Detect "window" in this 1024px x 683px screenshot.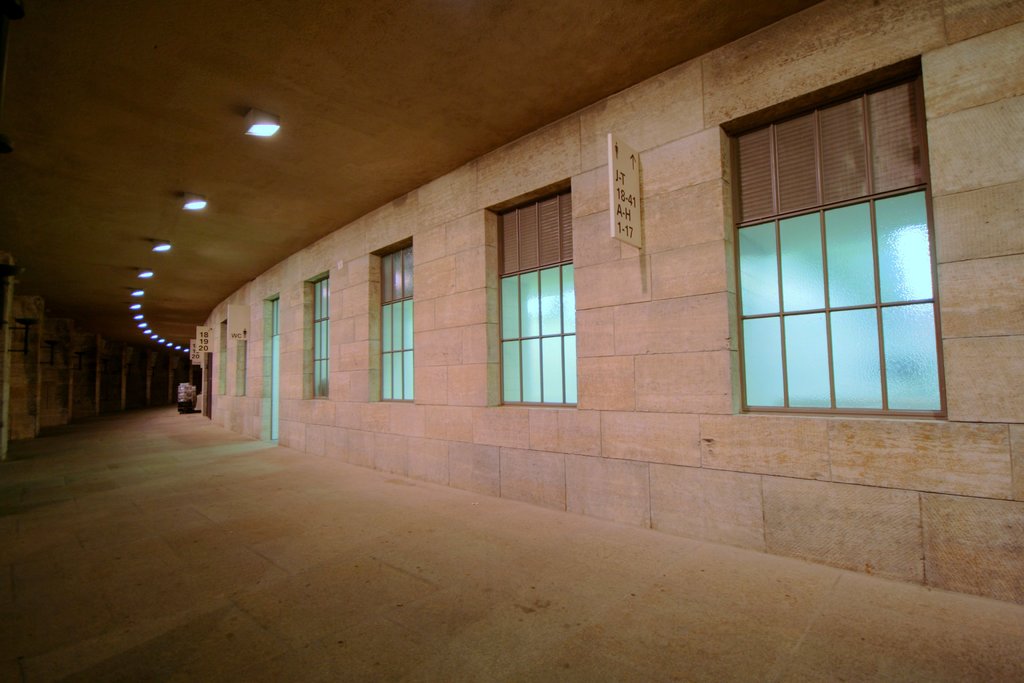
Detection: 721 64 954 415.
